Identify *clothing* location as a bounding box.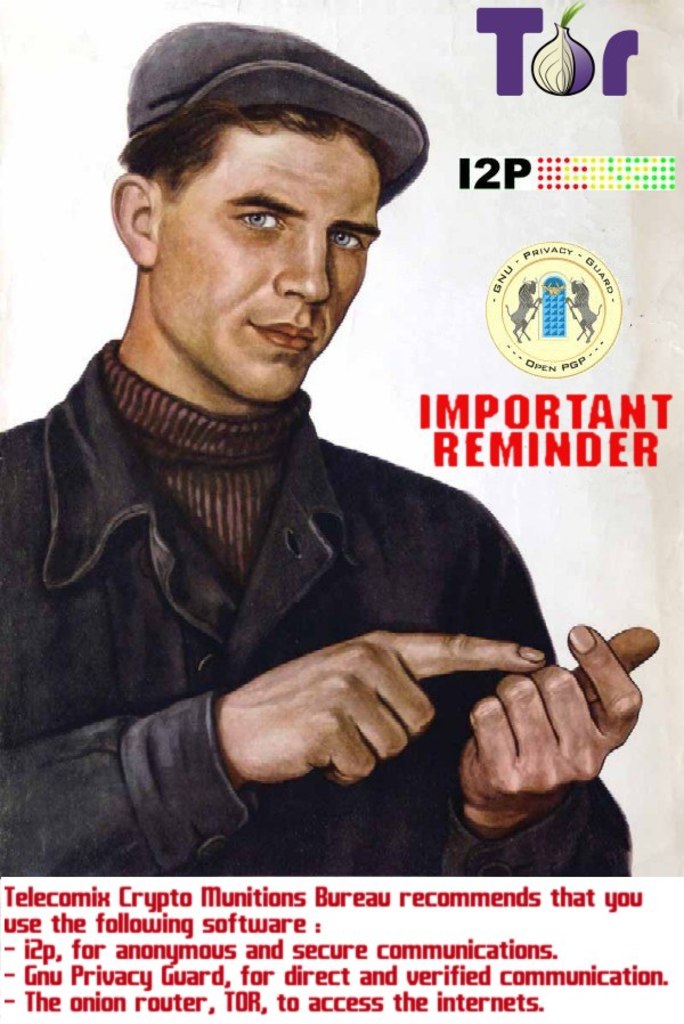
x1=0 y1=325 x2=565 y2=836.
